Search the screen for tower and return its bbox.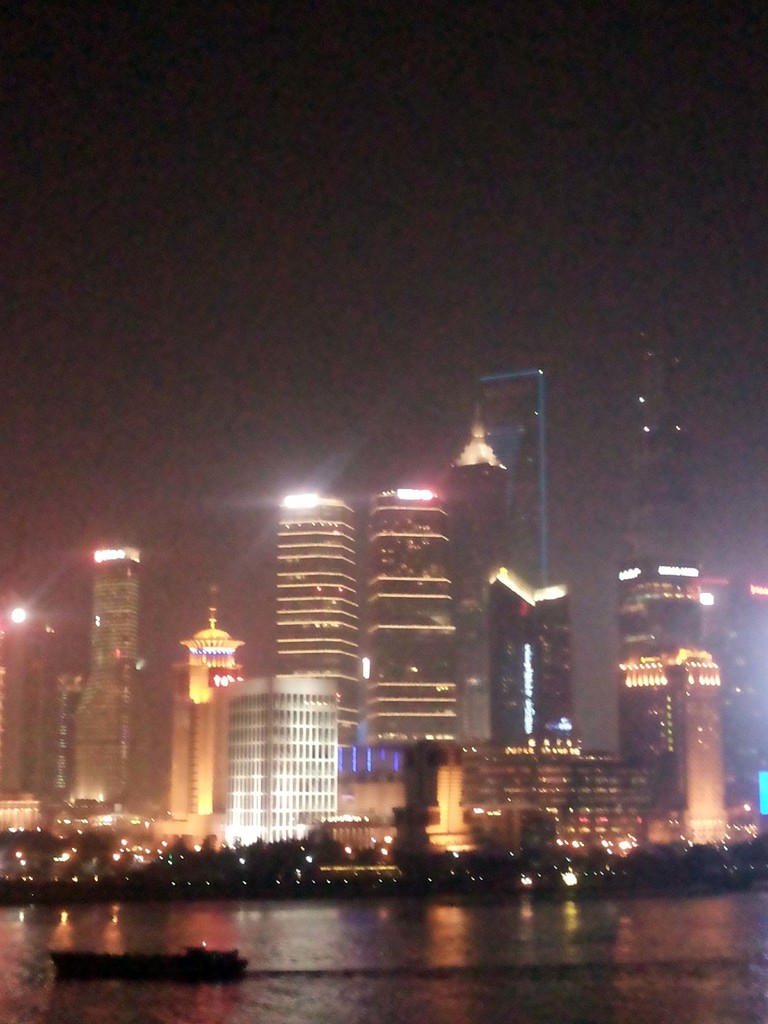
Found: pyautogui.locateOnScreen(365, 476, 460, 767).
